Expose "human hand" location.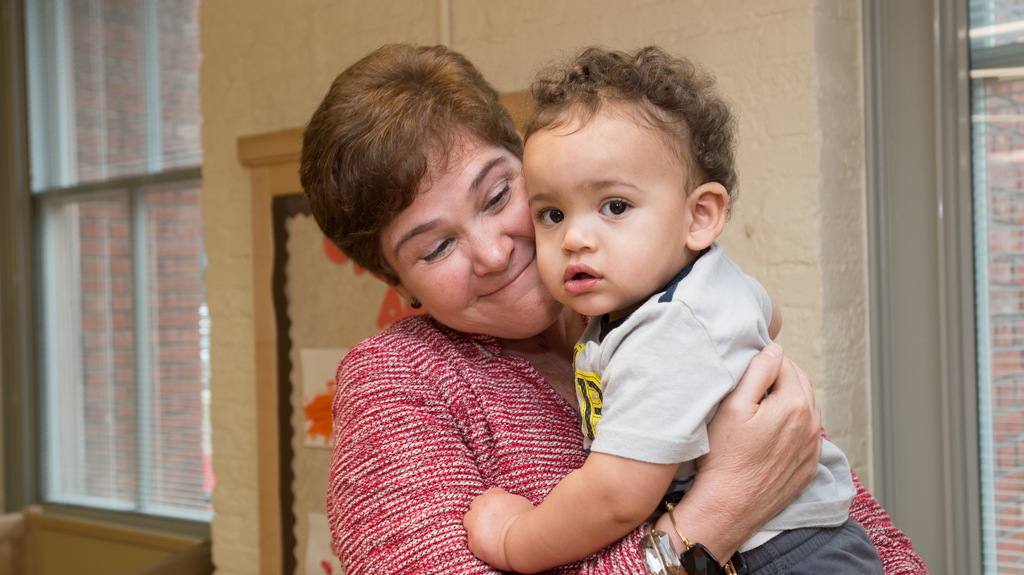
Exposed at {"left": 698, "top": 326, "right": 840, "bottom": 514}.
